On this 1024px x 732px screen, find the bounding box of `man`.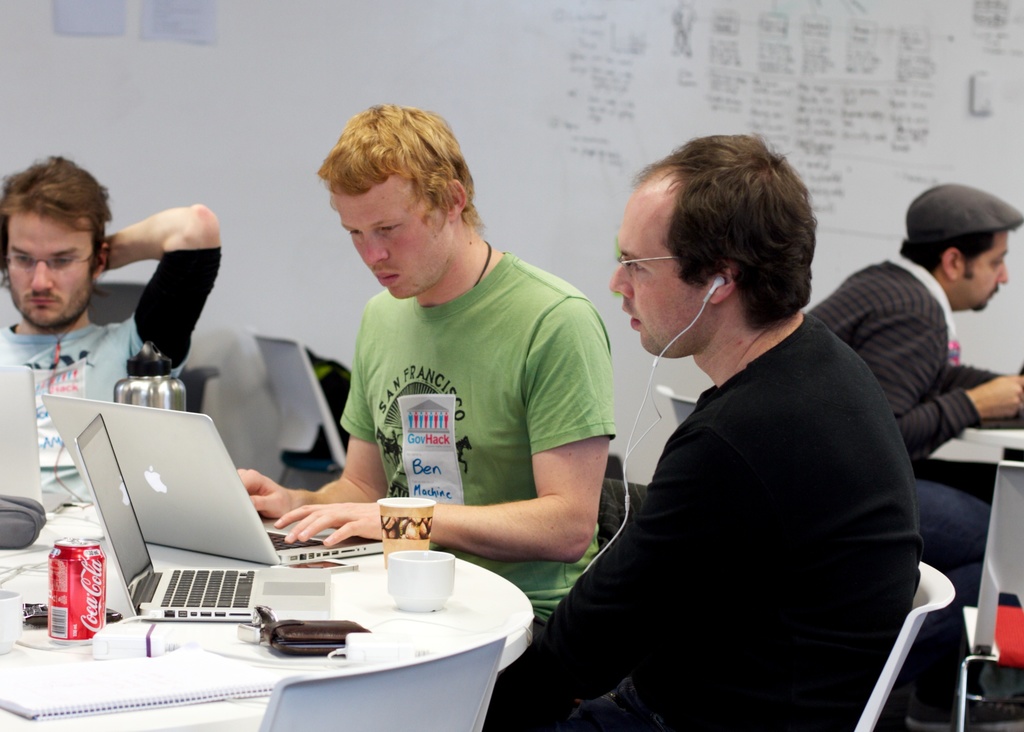
Bounding box: box=[233, 98, 619, 632].
